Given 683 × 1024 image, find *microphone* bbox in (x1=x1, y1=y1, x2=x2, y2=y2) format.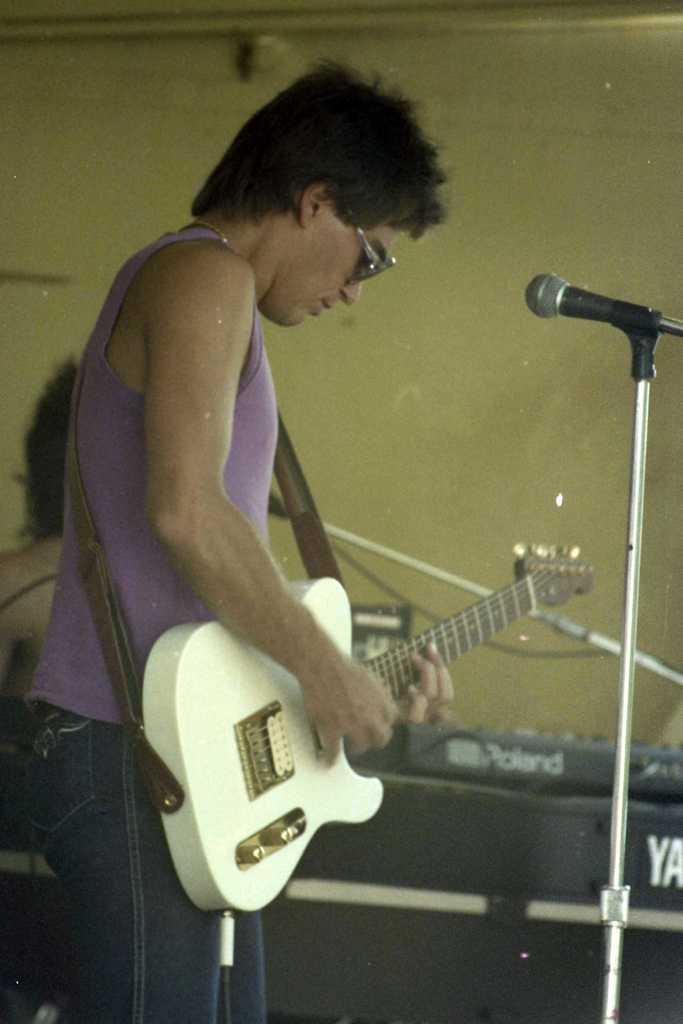
(x1=551, y1=271, x2=668, y2=354).
